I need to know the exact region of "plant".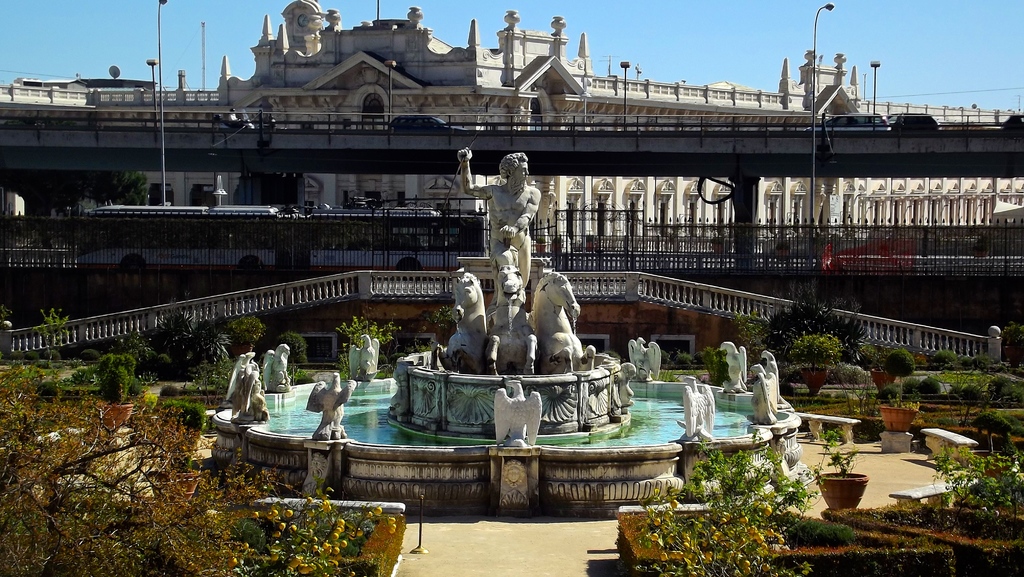
Region: pyautogui.locateOnScreen(182, 361, 235, 394).
